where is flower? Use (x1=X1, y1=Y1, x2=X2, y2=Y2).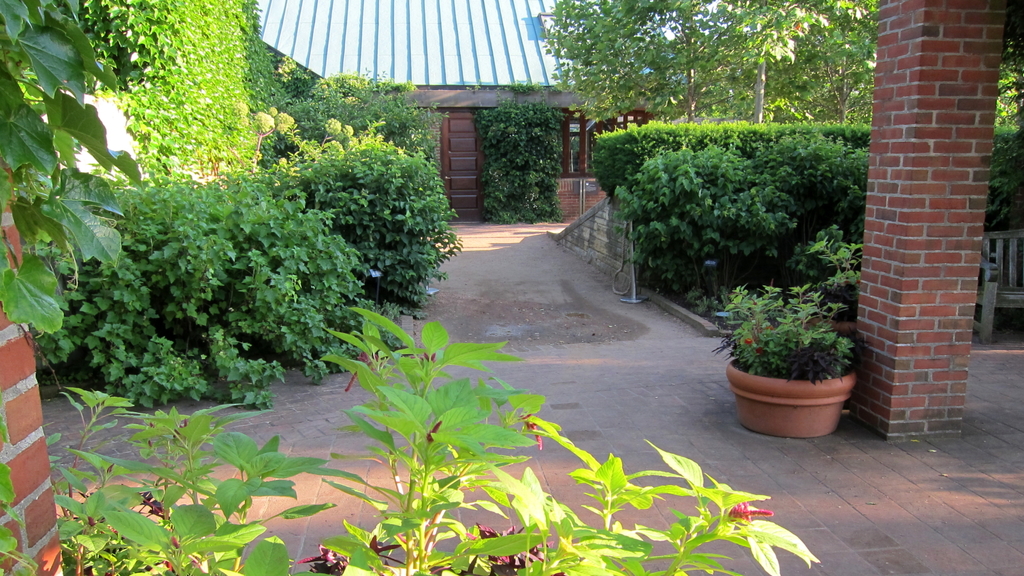
(x1=729, y1=500, x2=772, y2=521).
